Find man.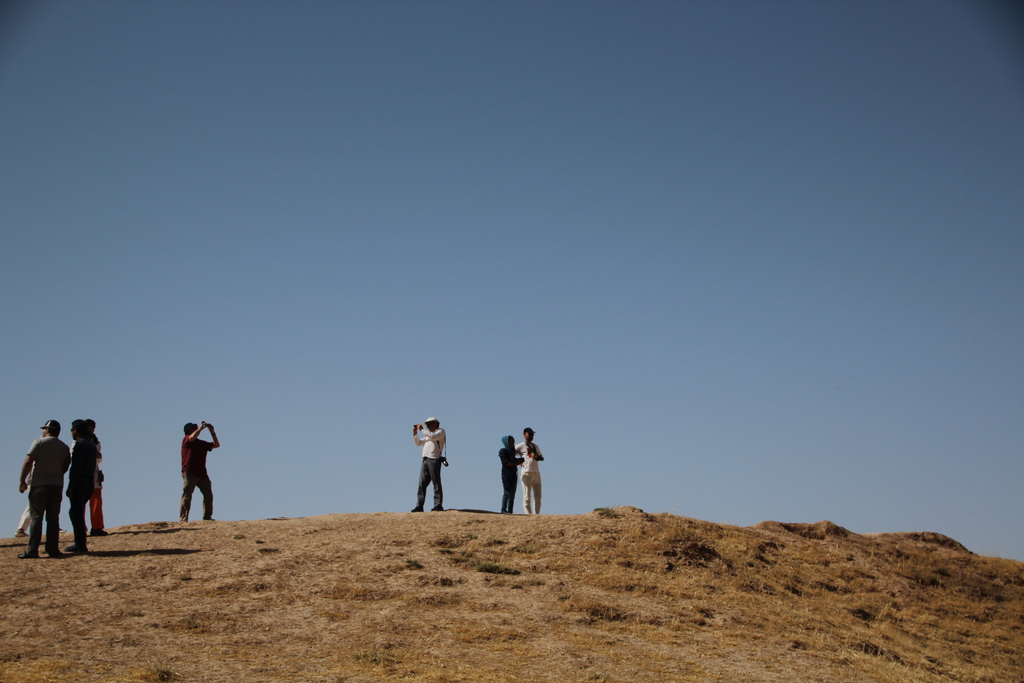
(511,427,546,520).
